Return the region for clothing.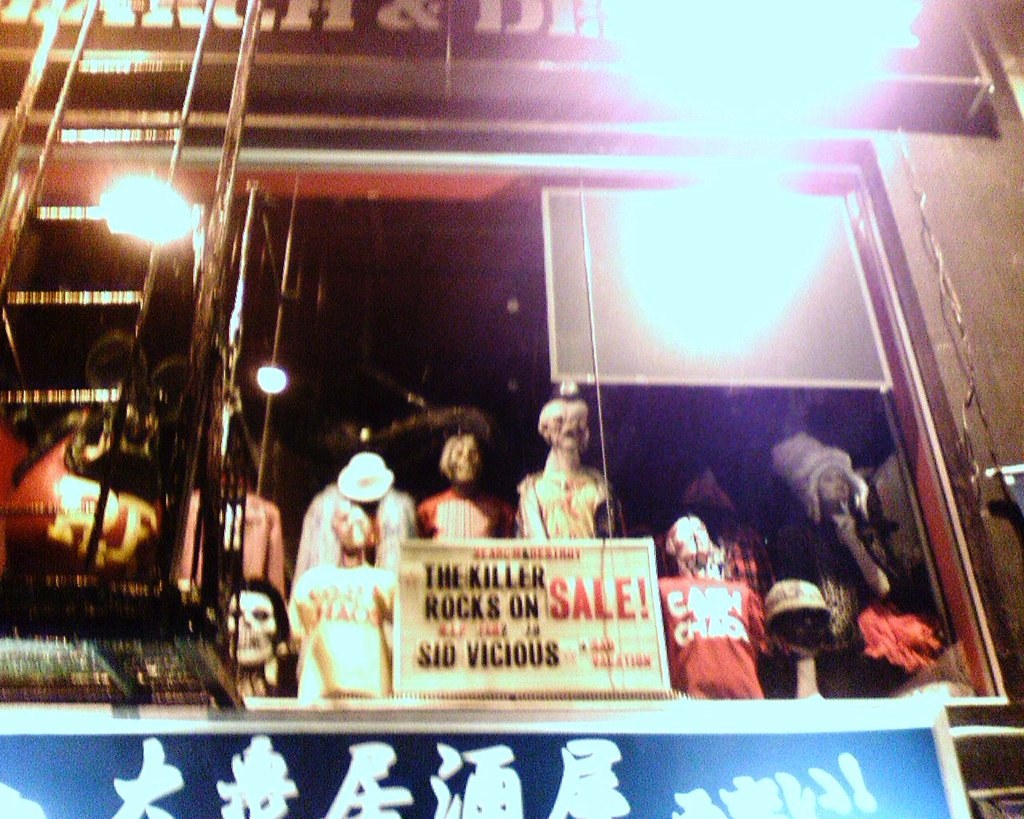
{"x1": 296, "y1": 566, "x2": 395, "y2": 698}.
